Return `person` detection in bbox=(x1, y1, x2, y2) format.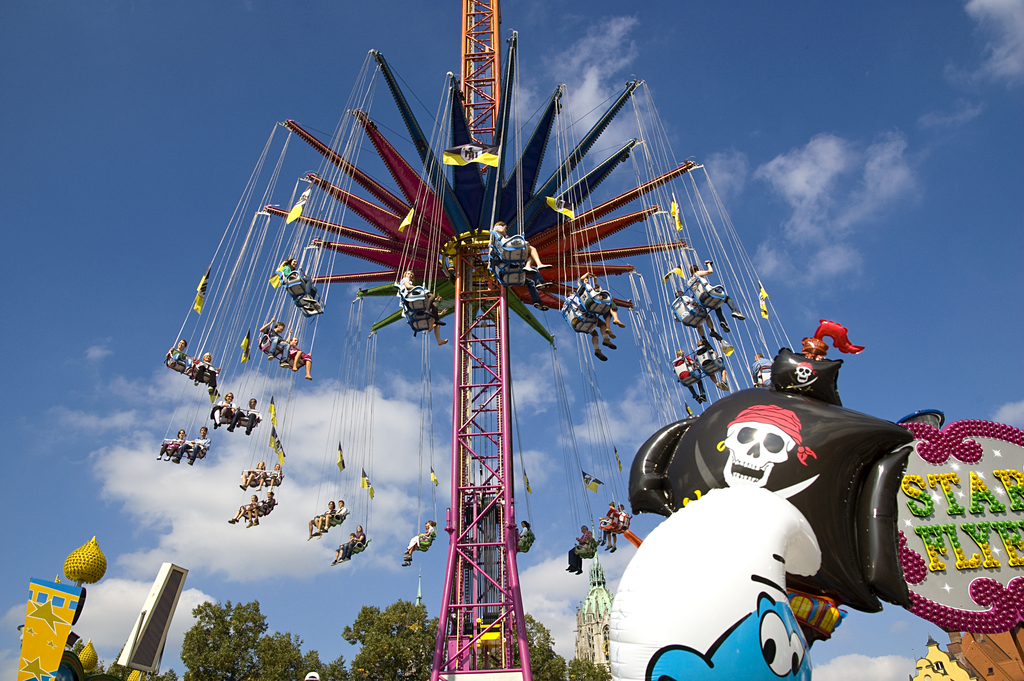
bbox=(157, 429, 184, 462).
